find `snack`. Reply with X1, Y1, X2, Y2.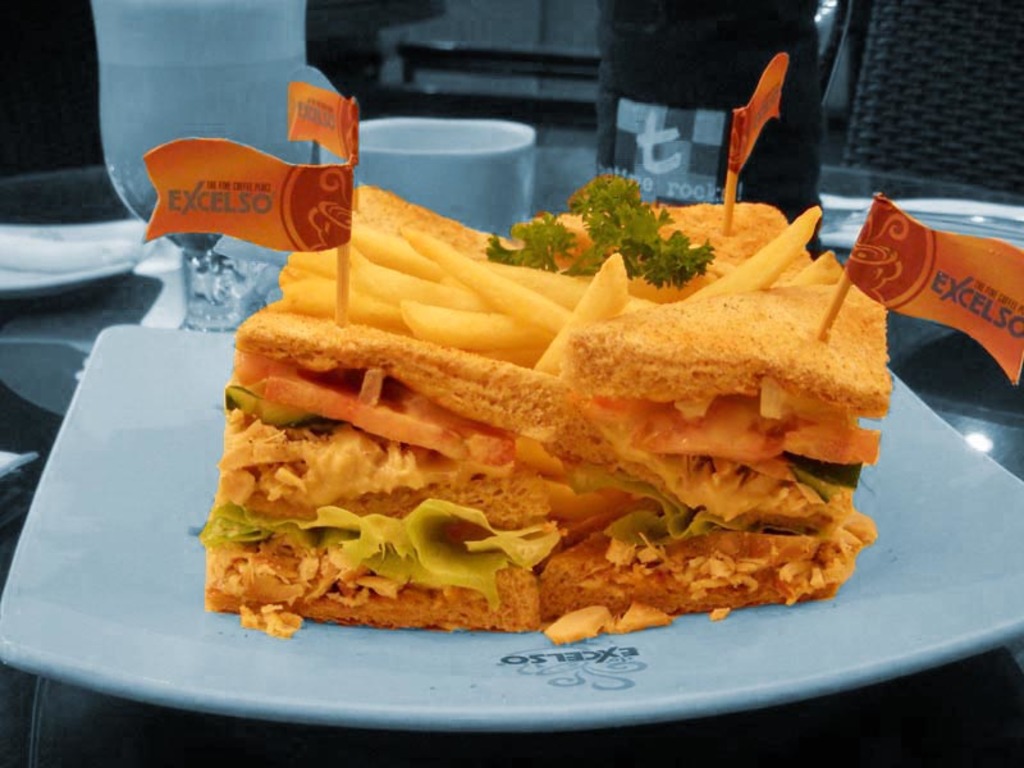
237, 192, 900, 576.
